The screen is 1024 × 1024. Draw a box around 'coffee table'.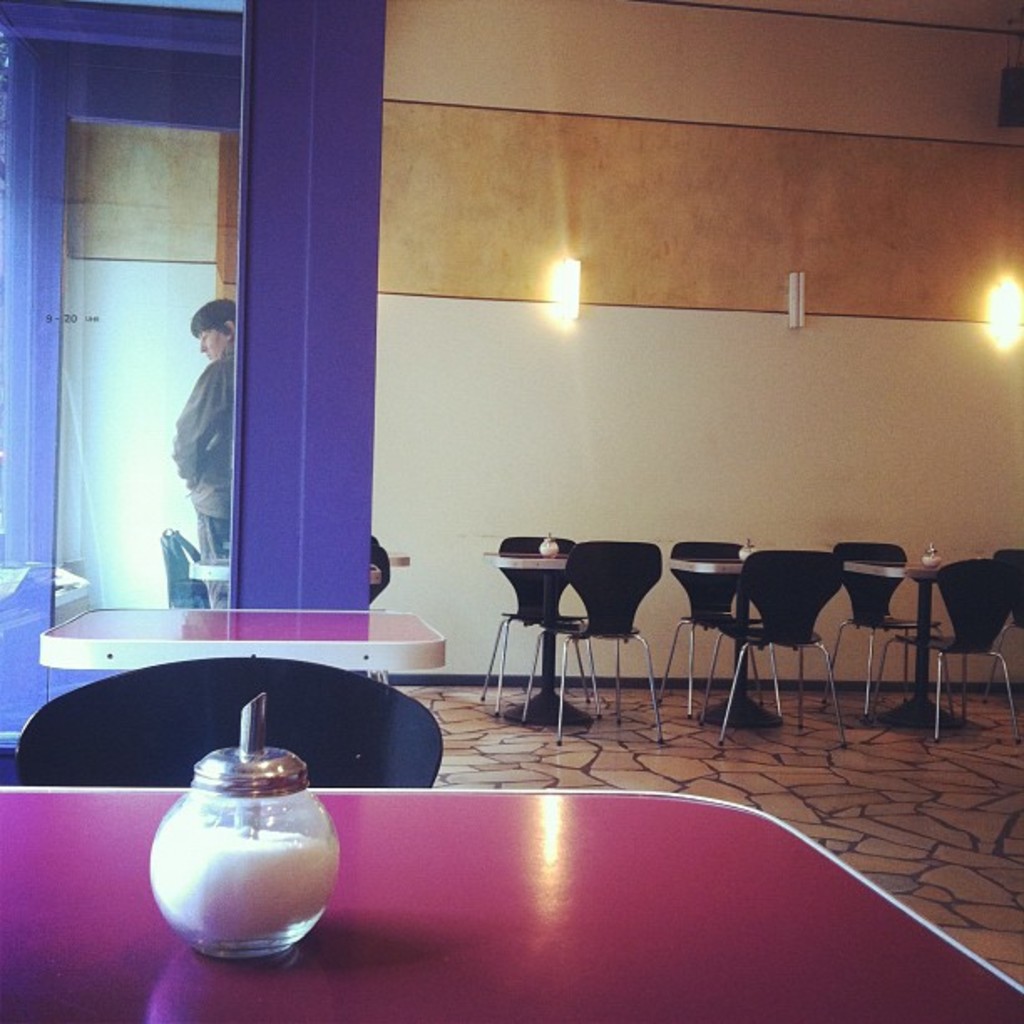
<box>850,556,974,726</box>.
